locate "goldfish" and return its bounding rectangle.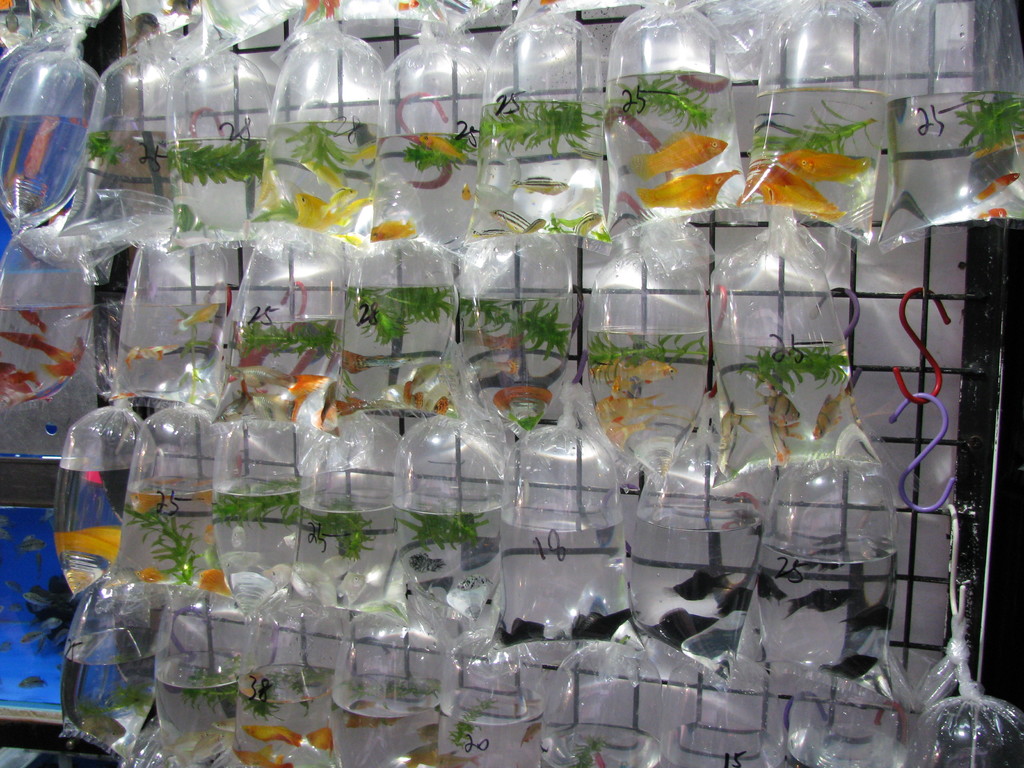
[307,725,330,752].
